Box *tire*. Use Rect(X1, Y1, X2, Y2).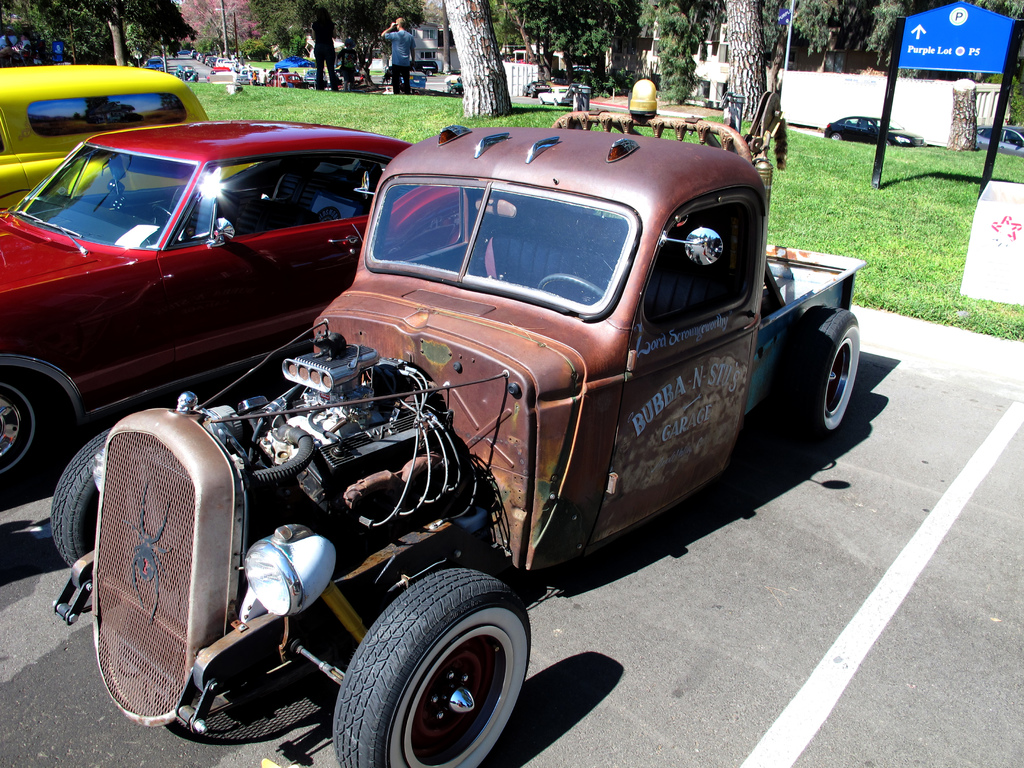
Rect(51, 424, 120, 574).
